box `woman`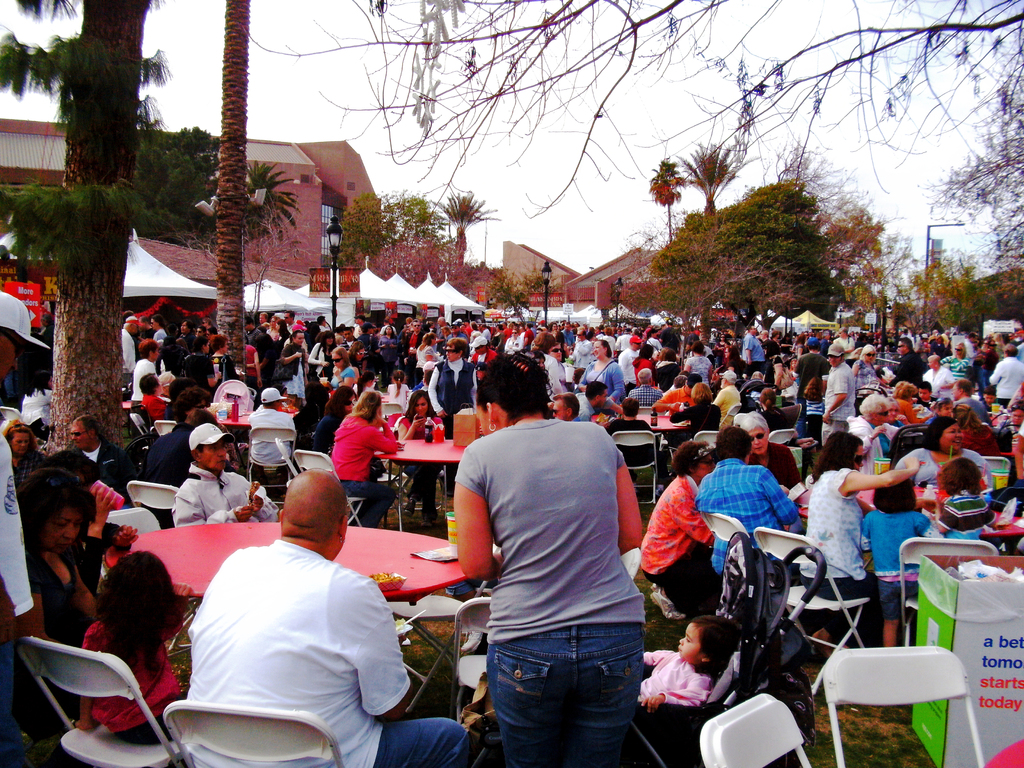
x1=640, y1=440, x2=719, y2=623
